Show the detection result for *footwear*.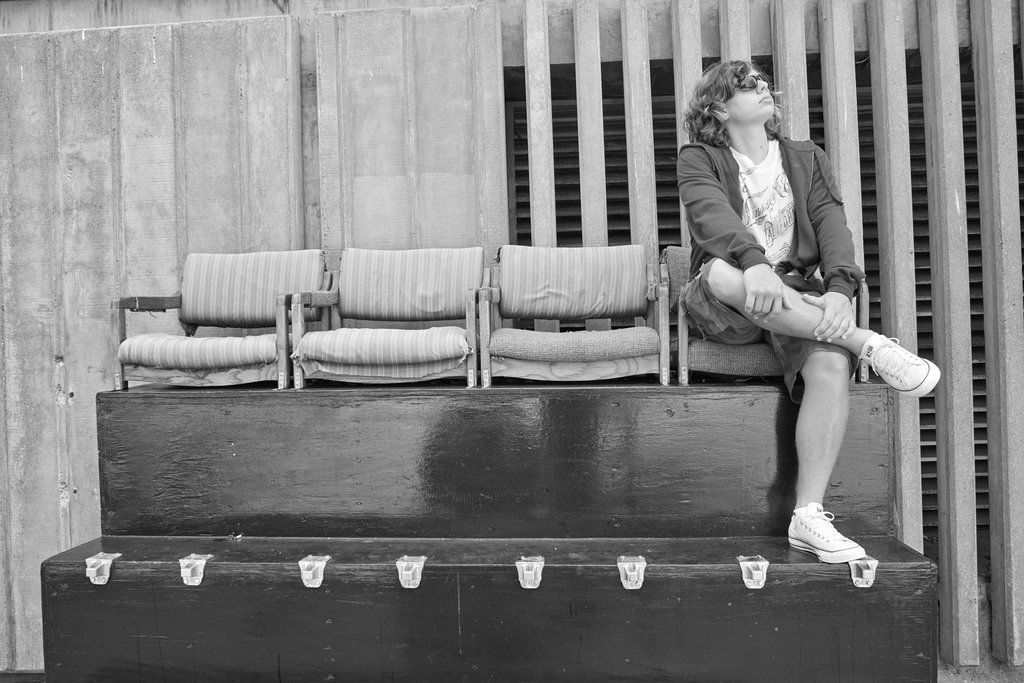
<bbox>855, 327, 943, 399</bbox>.
